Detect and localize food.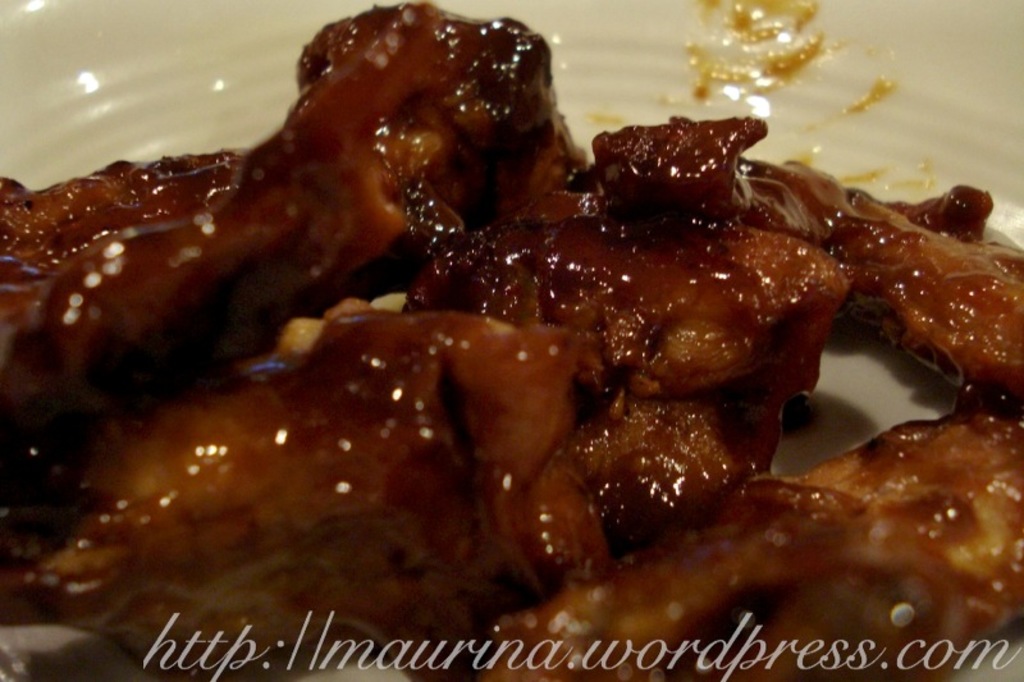
Localized at x1=0, y1=3, x2=1023, y2=681.
